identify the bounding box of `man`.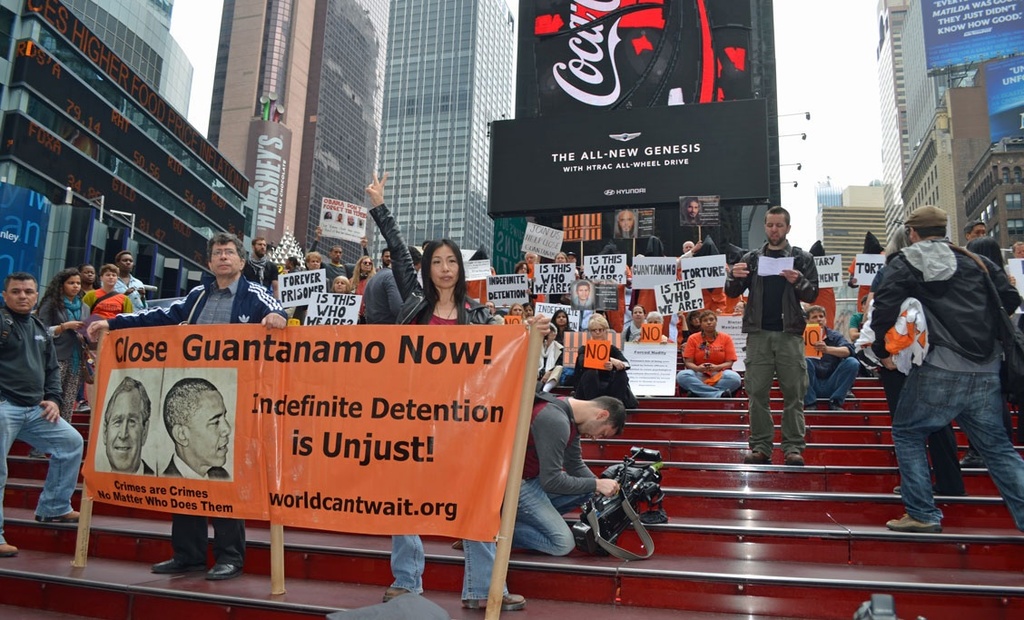
rect(247, 230, 284, 296).
